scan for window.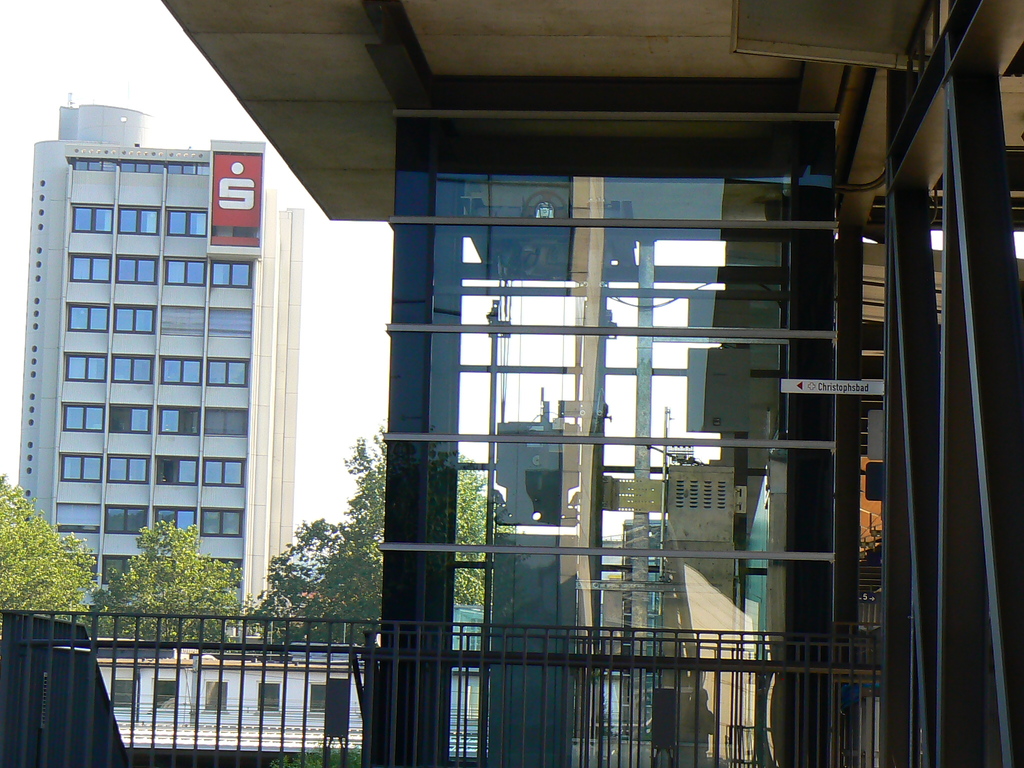
Scan result: left=107, top=356, right=149, bottom=383.
